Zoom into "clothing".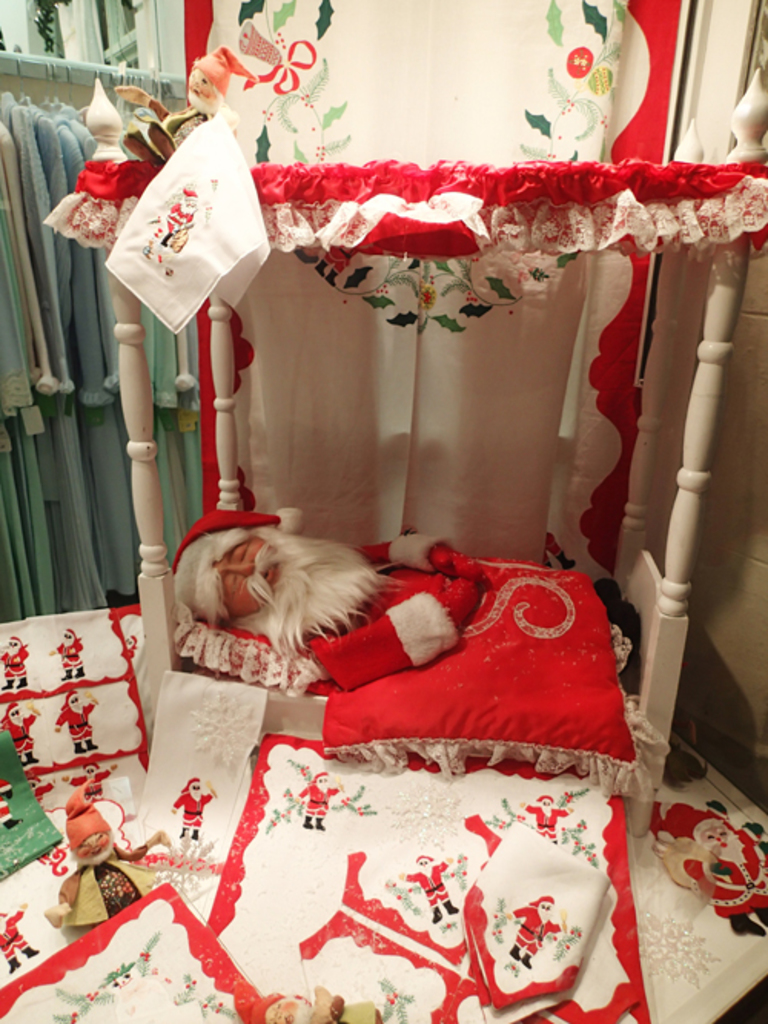
Zoom target: BBox(392, 864, 458, 915).
